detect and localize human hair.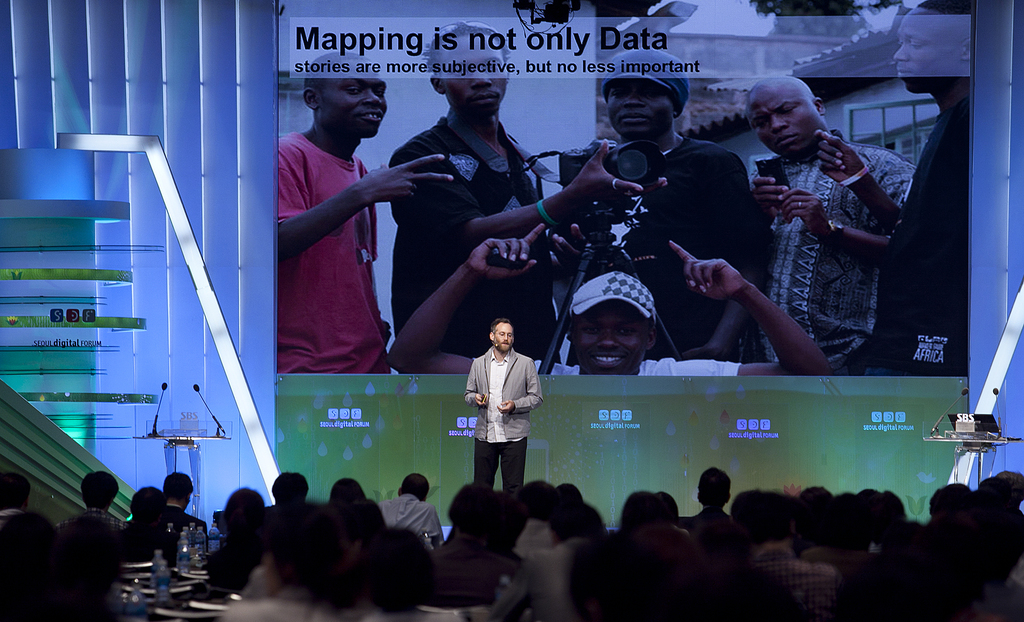
Localized at <bbox>402, 473, 431, 500</bbox>.
